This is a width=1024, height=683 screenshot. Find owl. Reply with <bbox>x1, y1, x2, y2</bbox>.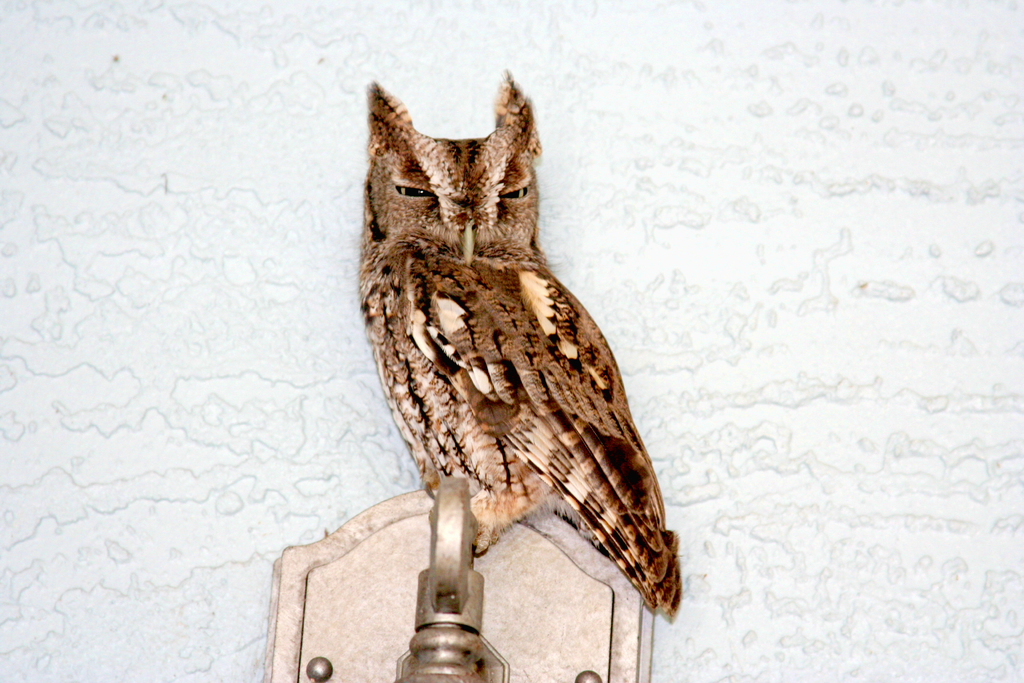
<bbox>329, 62, 701, 621</bbox>.
